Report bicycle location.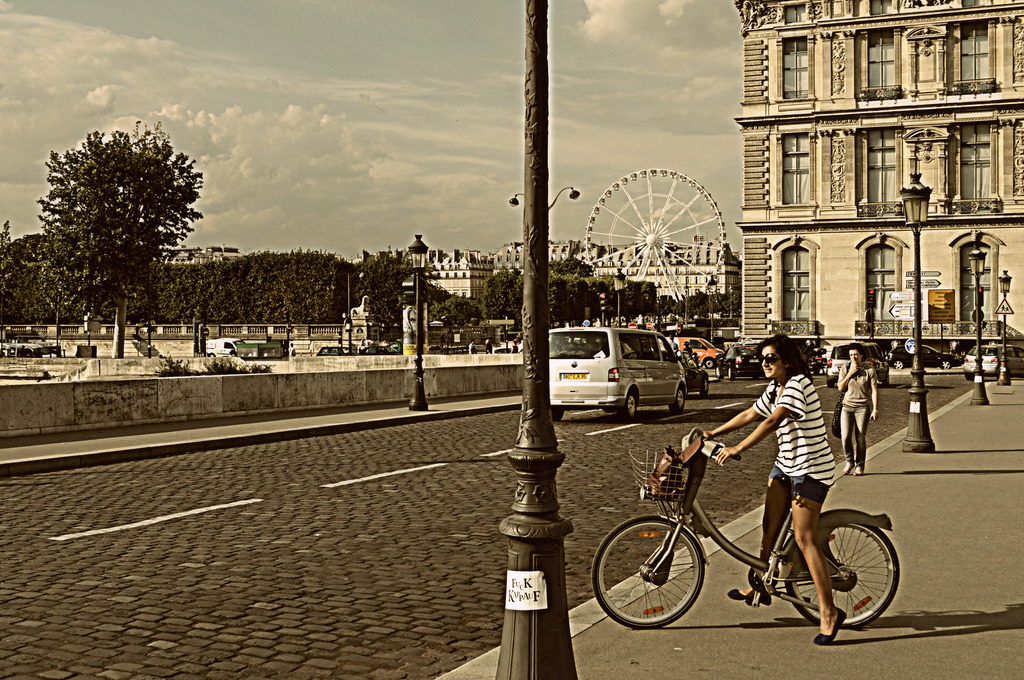
Report: x1=588, y1=432, x2=908, y2=633.
